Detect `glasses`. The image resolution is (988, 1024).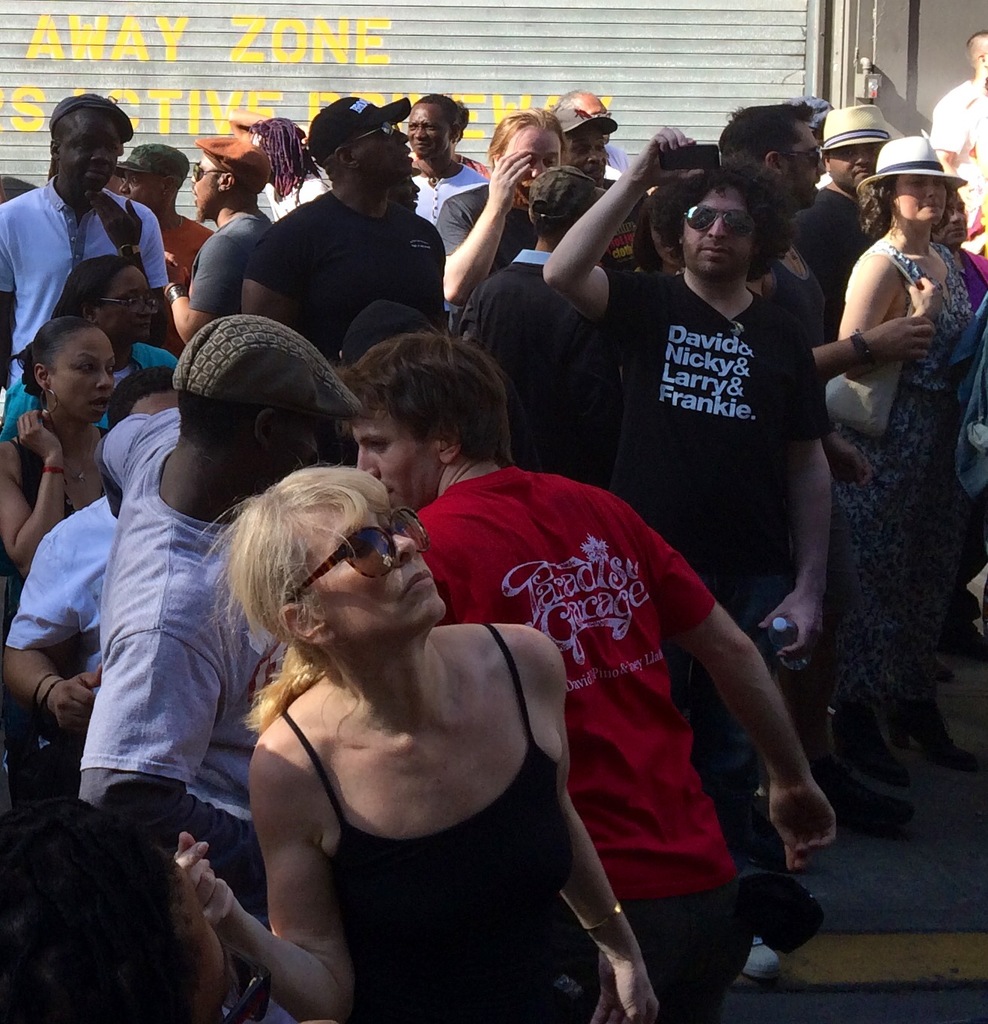
bbox(345, 111, 414, 153).
